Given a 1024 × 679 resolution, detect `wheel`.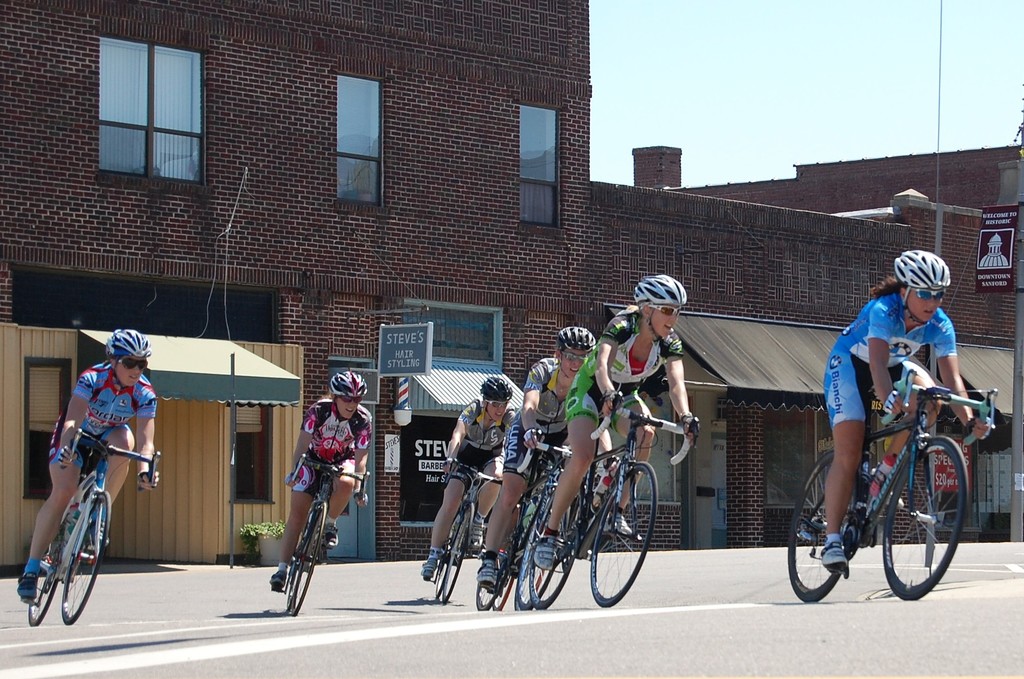
detection(473, 502, 516, 610).
